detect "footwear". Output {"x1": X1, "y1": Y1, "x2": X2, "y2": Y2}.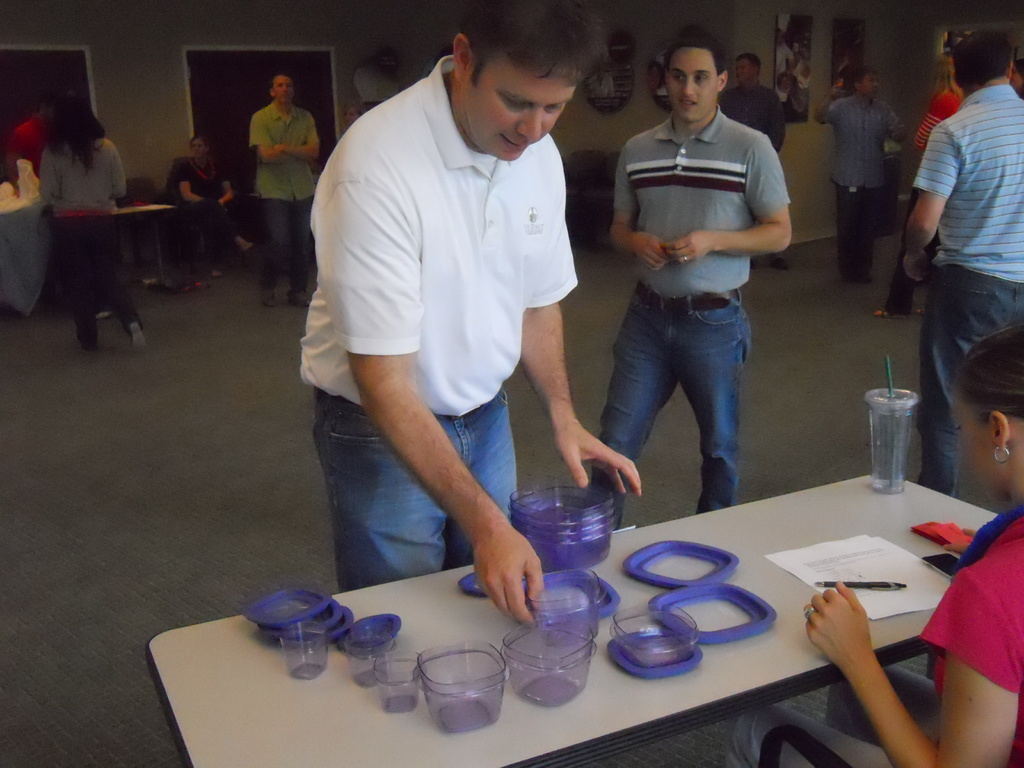
{"x1": 262, "y1": 282, "x2": 275, "y2": 304}.
